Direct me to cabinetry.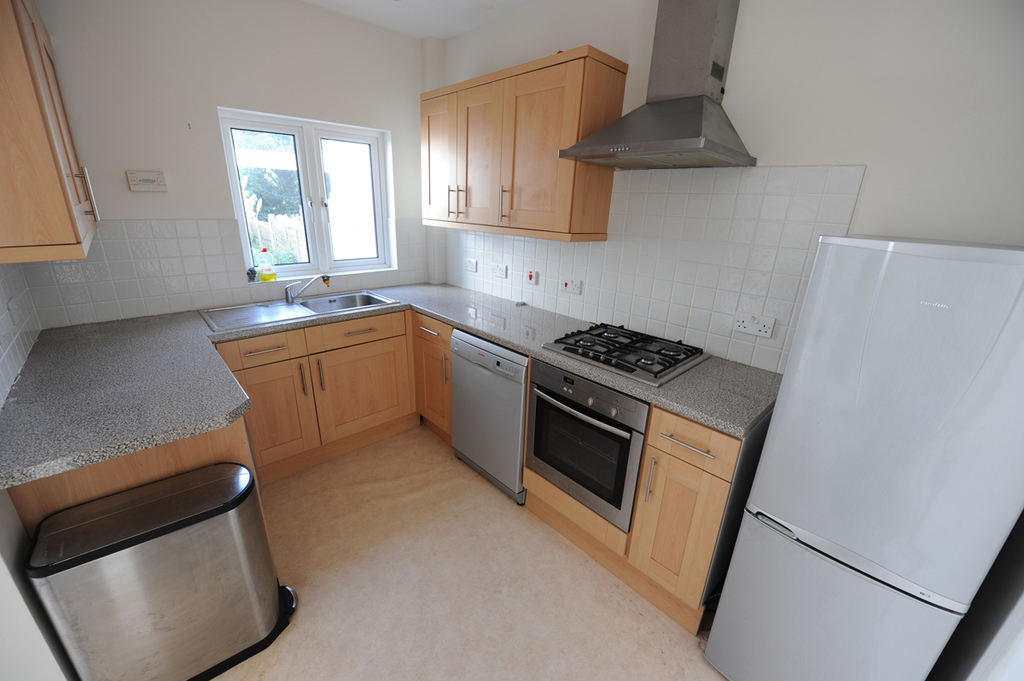
Direction: {"left": 620, "top": 402, "right": 736, "bottom": 614}.
